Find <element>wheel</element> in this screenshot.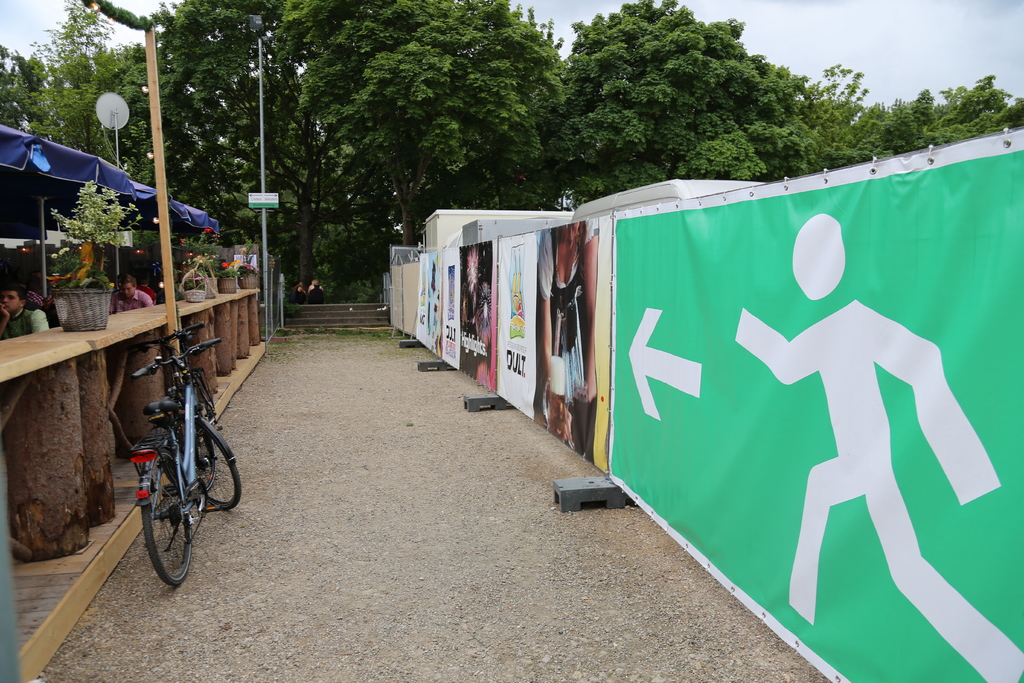
The bounding box for <element>wheel</element> is 186 415 240 512.
